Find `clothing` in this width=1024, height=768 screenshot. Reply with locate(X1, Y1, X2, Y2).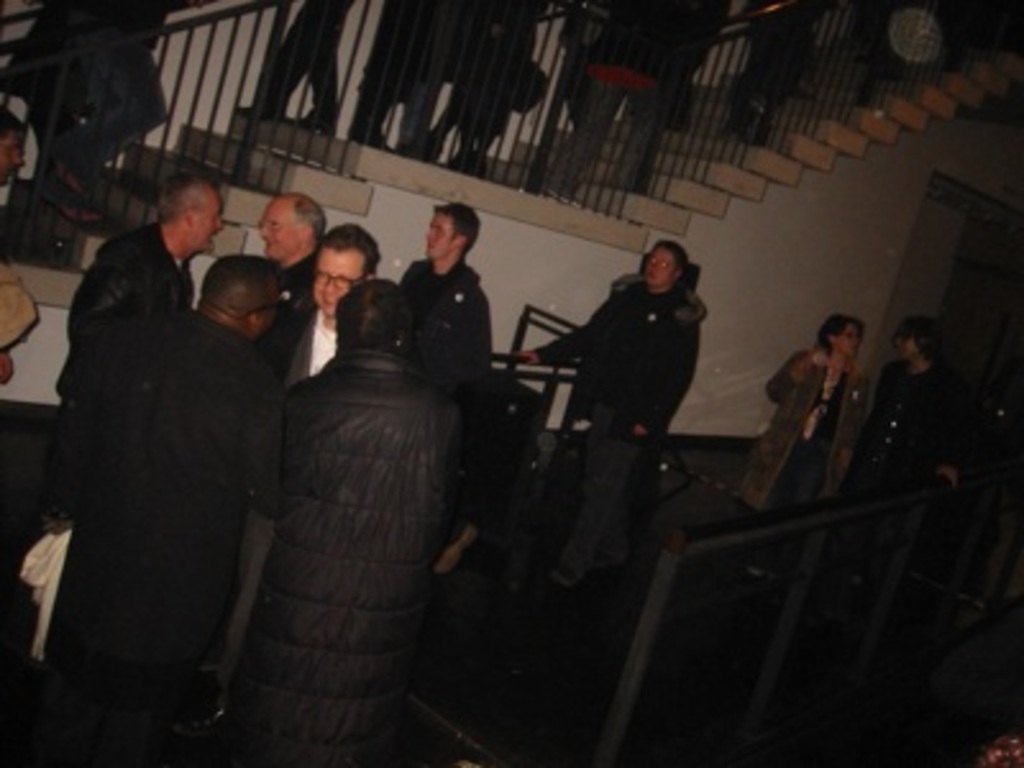
locate(264, 0, 358, 136).
